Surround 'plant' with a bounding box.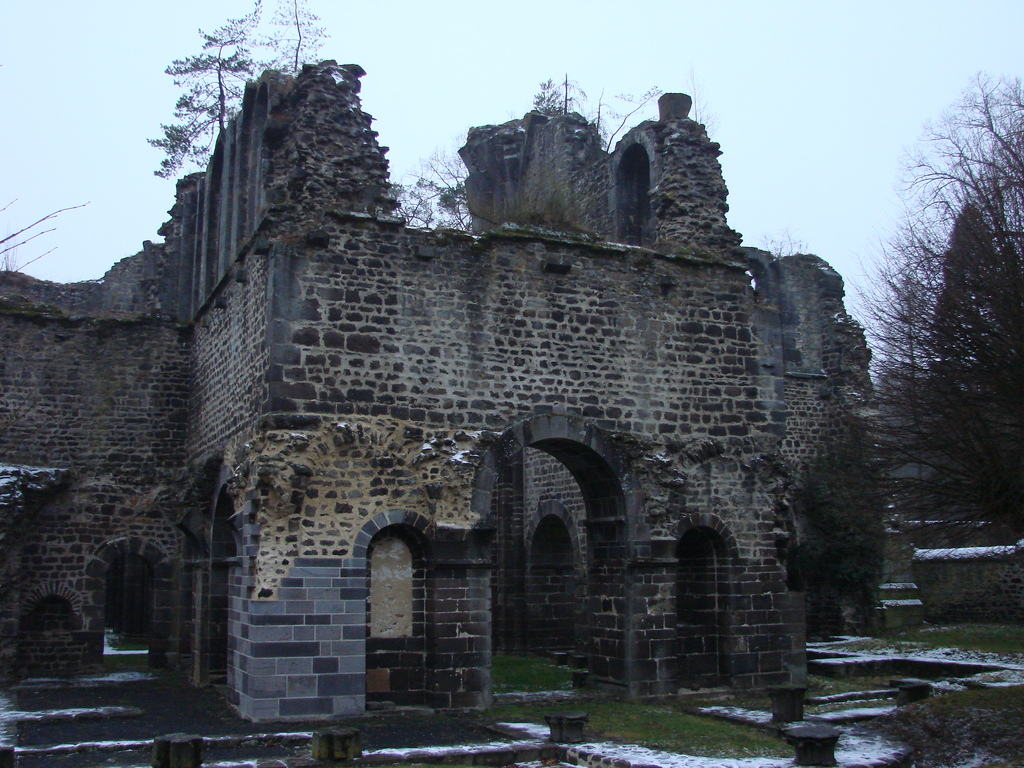
detection(856, 605, 1023, 671).
